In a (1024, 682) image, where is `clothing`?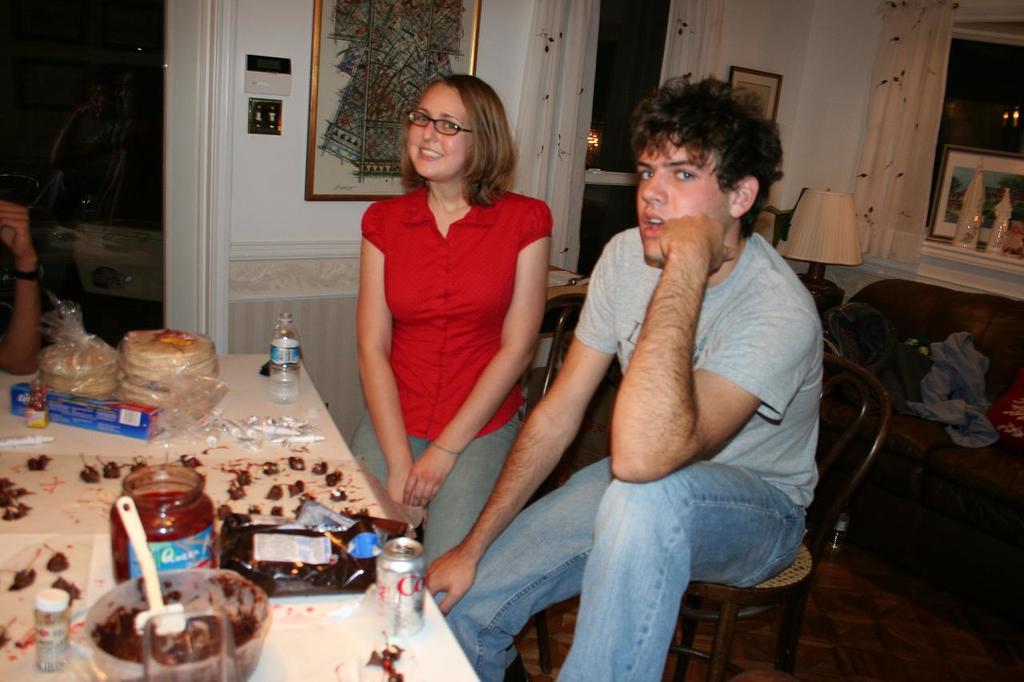
bbox(430, 221, 815, 681).
